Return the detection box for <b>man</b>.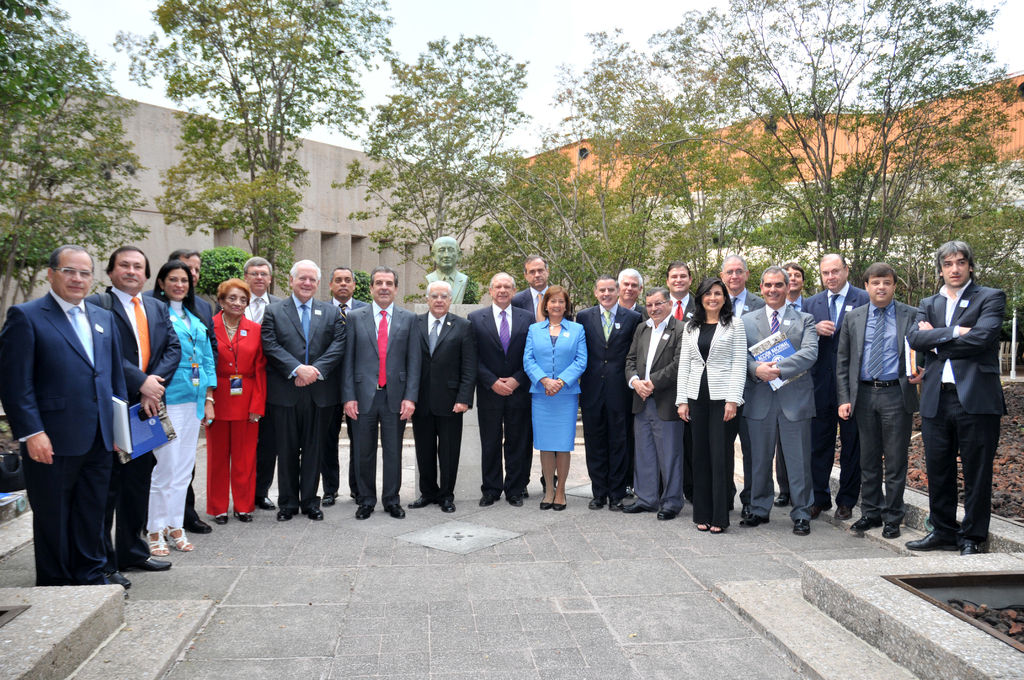
bbox=[424, 236, 474, 303].
